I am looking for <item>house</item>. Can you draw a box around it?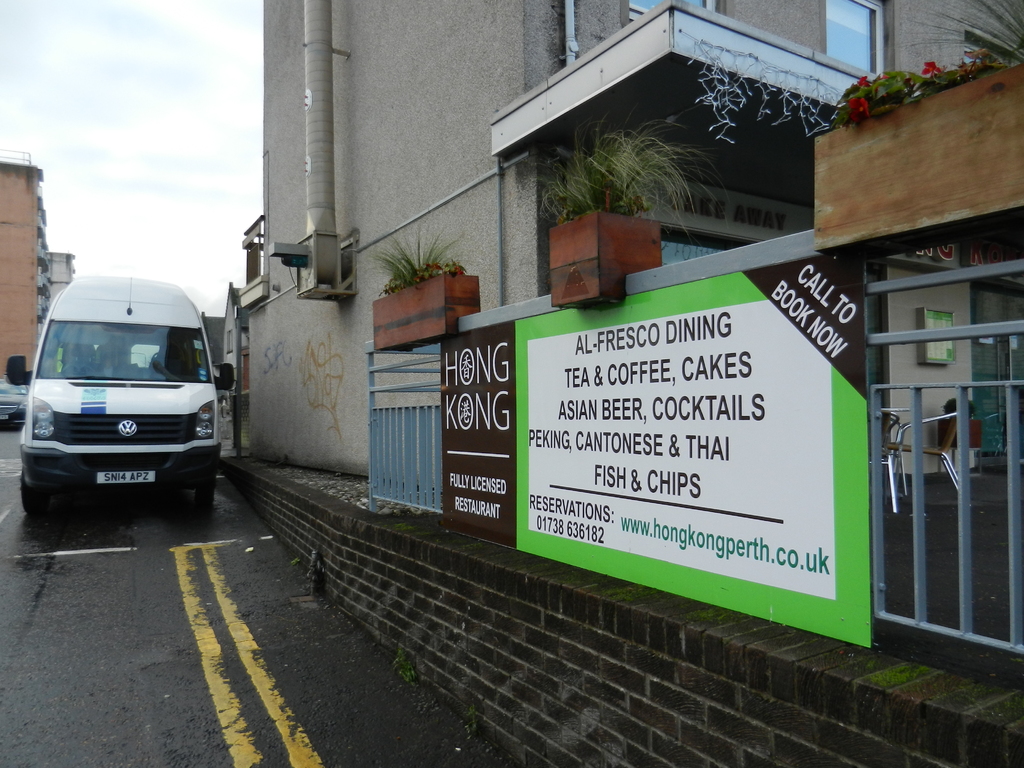
Sure, the bounding box is <region>220, 0, 1023, 767</region>.
